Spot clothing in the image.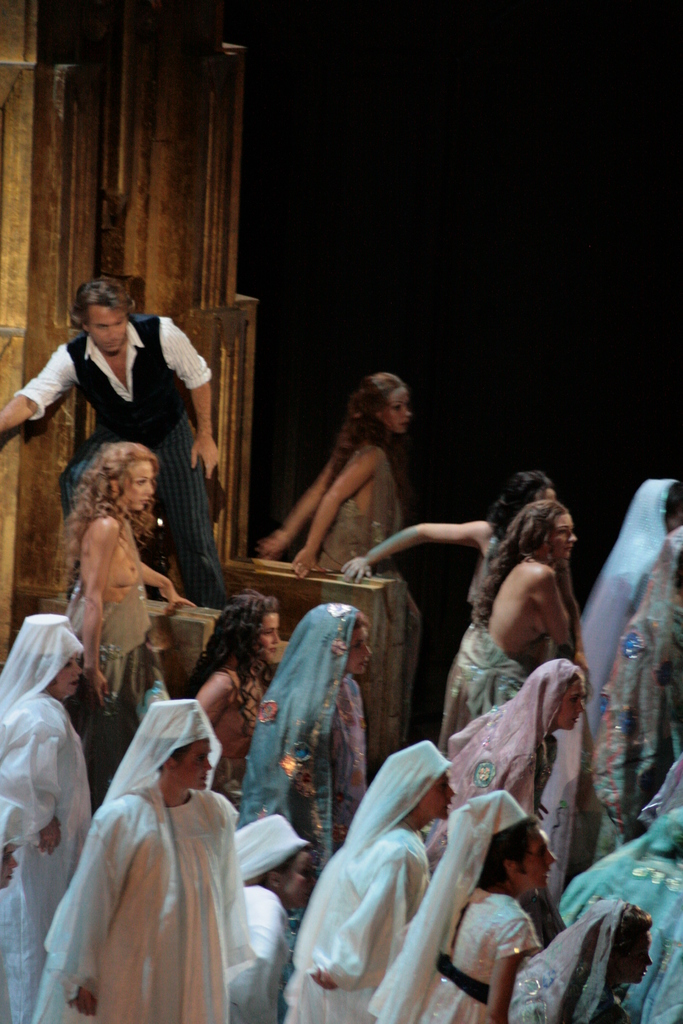
clothing found at [298, 741, 459, 1023].
